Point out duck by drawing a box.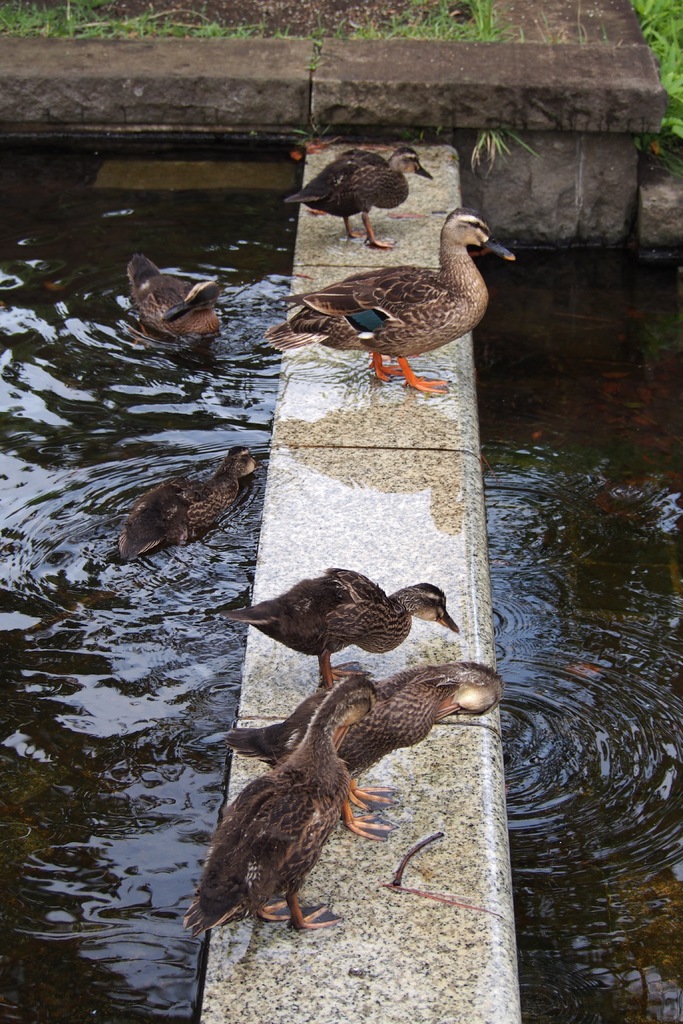
{"left": 302, "top": 140, "right": 430, "bottom": 259}.
